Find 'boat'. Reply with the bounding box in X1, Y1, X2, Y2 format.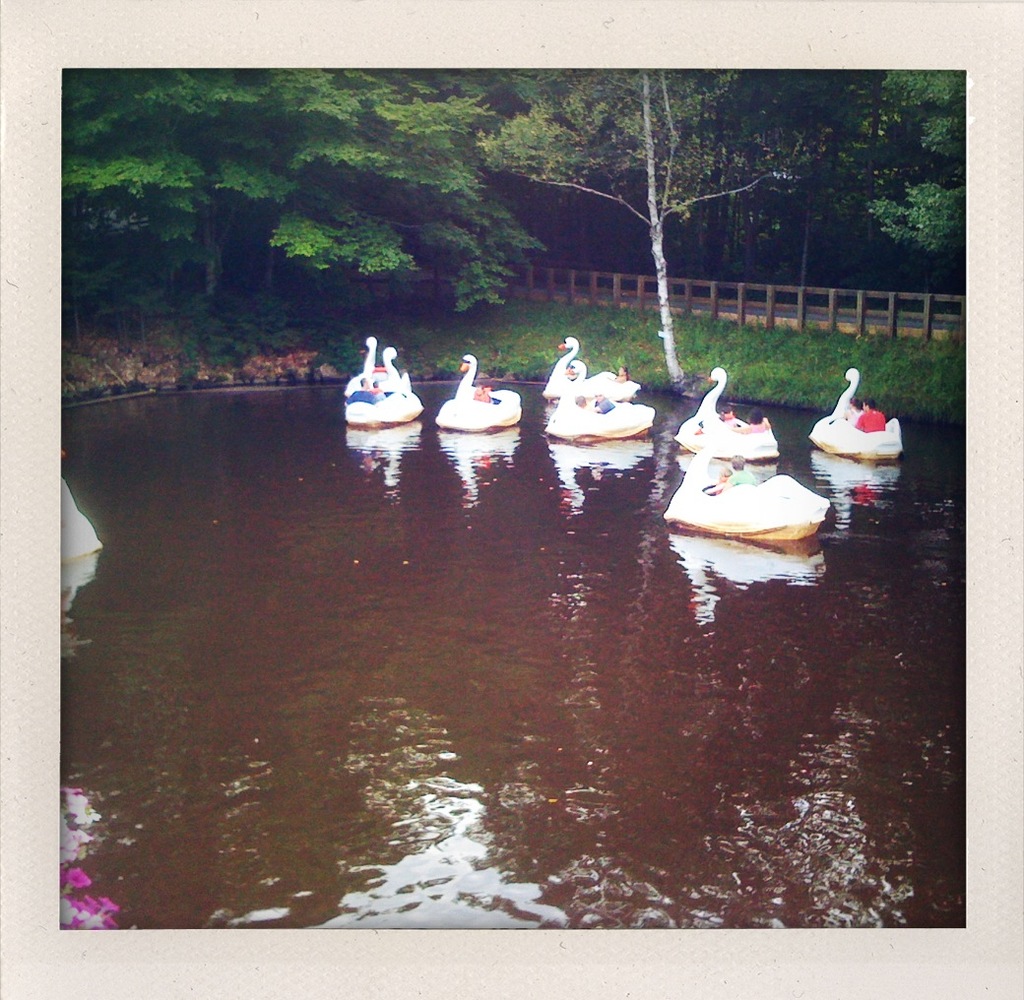
672, 368, 789, 467.
